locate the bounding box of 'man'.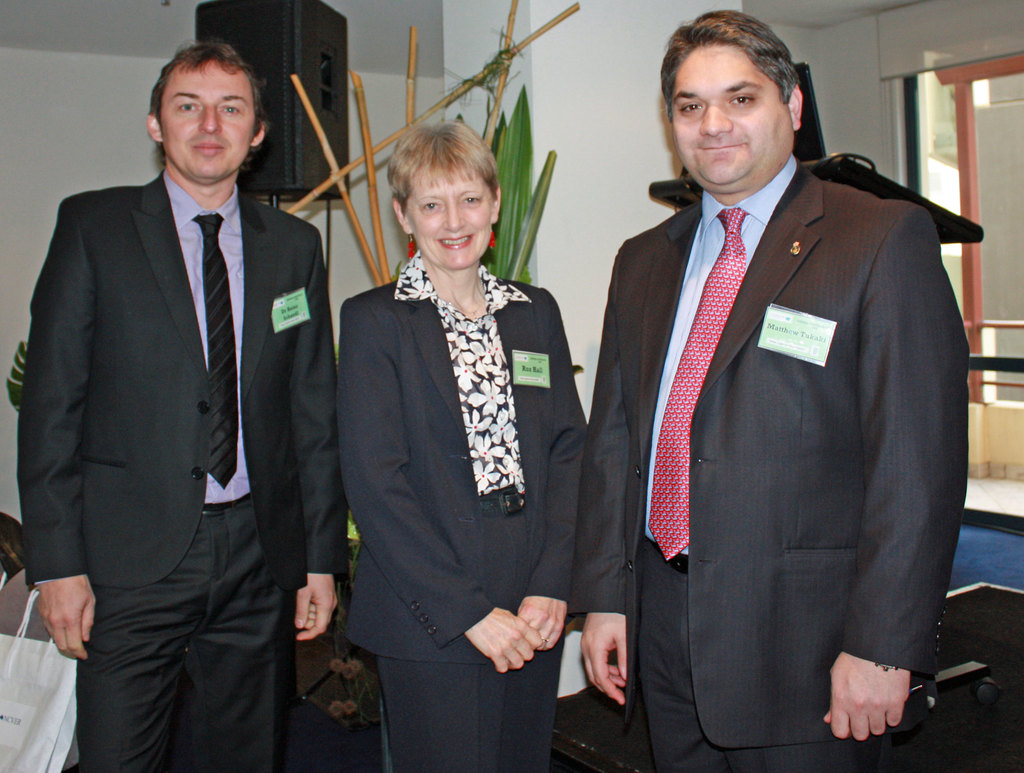
Bounding box: x1=570 y1=8 x2=972 y2=772.
